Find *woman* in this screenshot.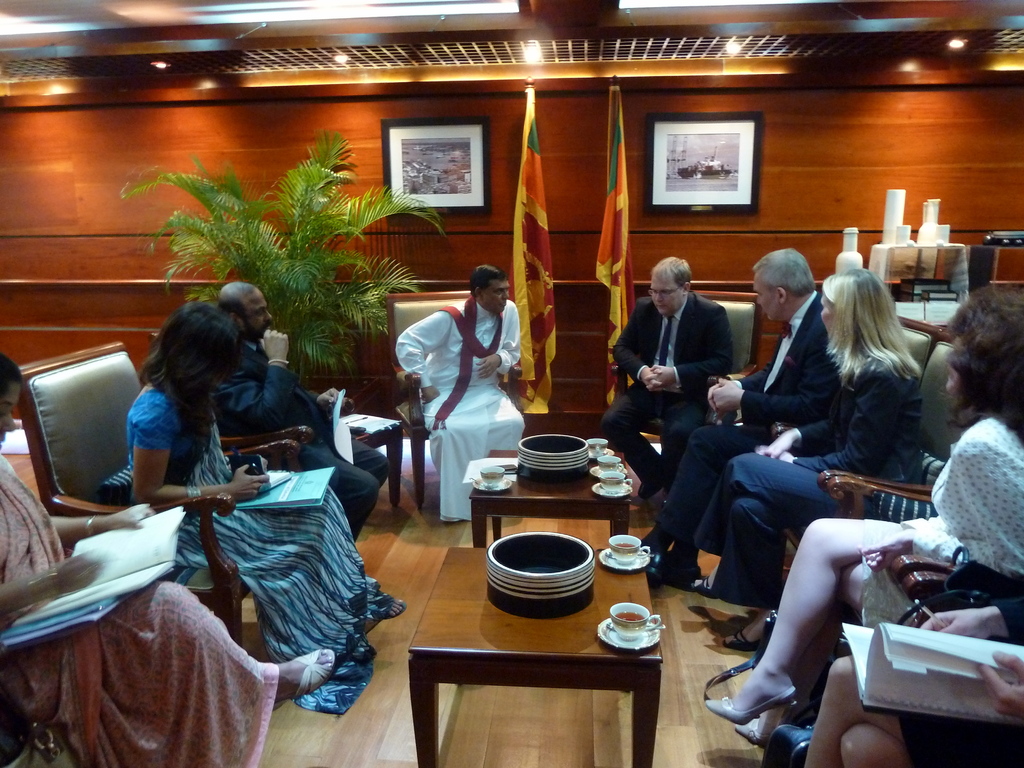
The bounding box for *woman* is 803 595 1023 767.
